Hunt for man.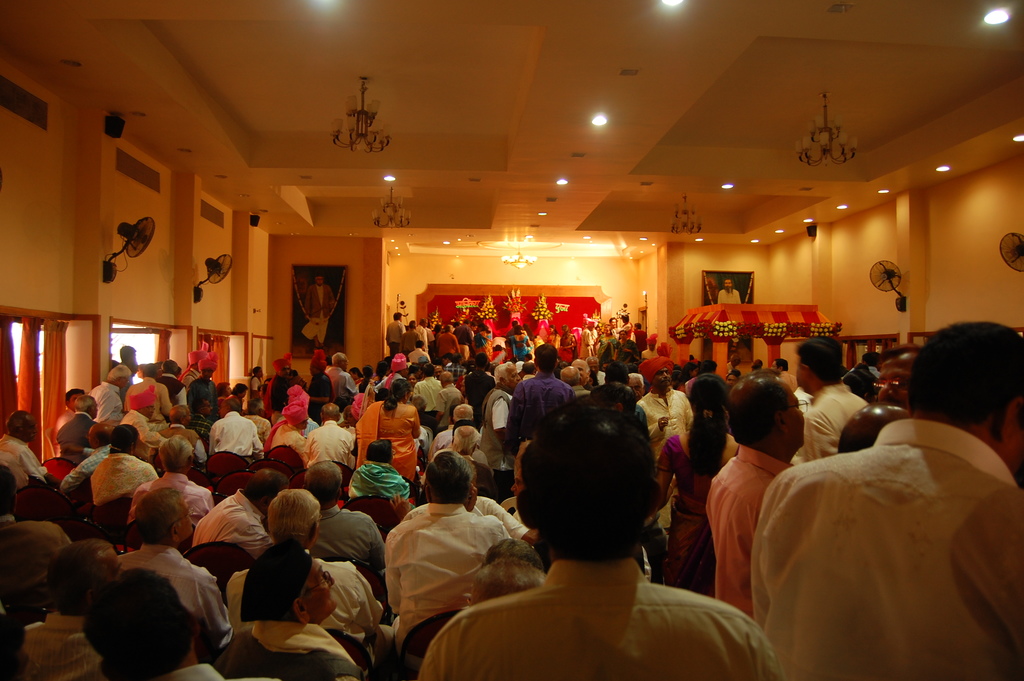
Hunted down at bbox=[628, 372, 649, 396].
